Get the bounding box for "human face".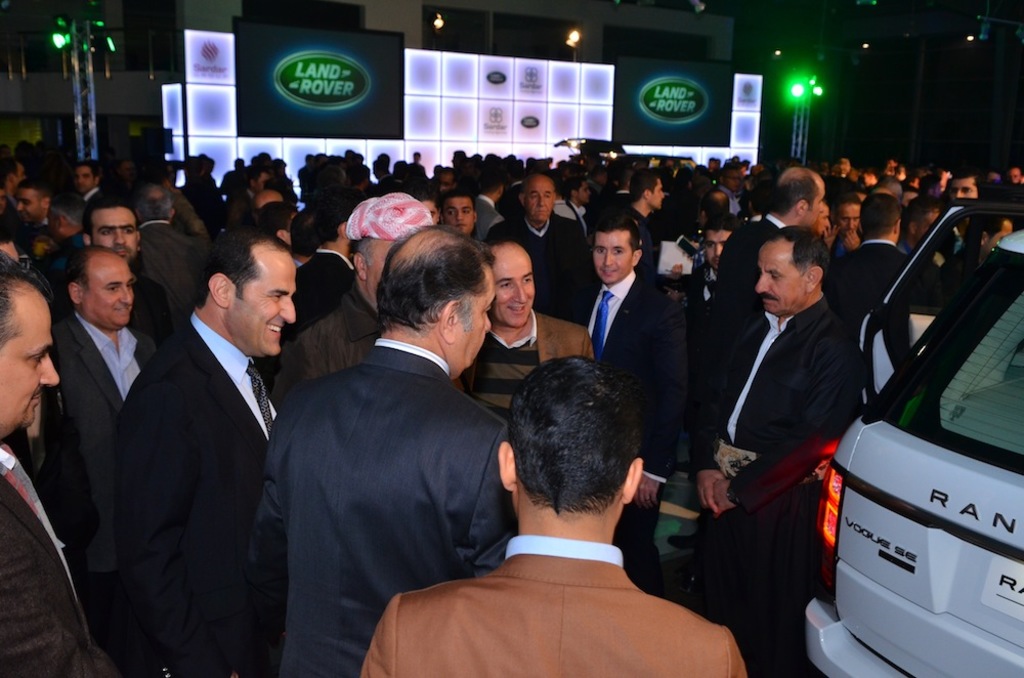
[left=706, top=222, right=729, bottom=265].
